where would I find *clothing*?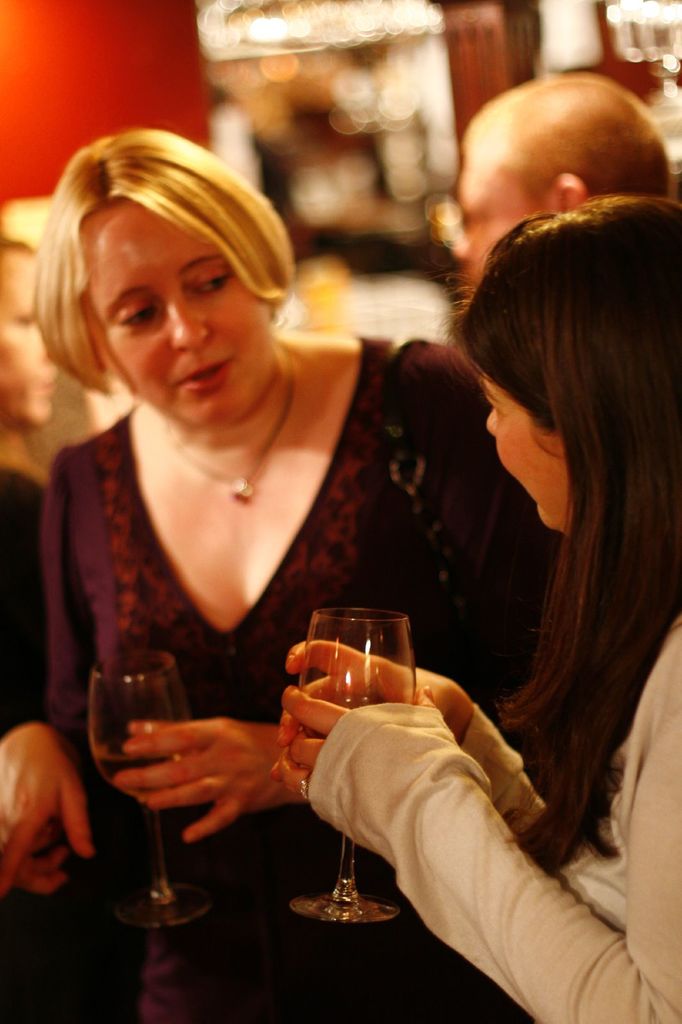
At locate(3, 458, 159, 1023).
